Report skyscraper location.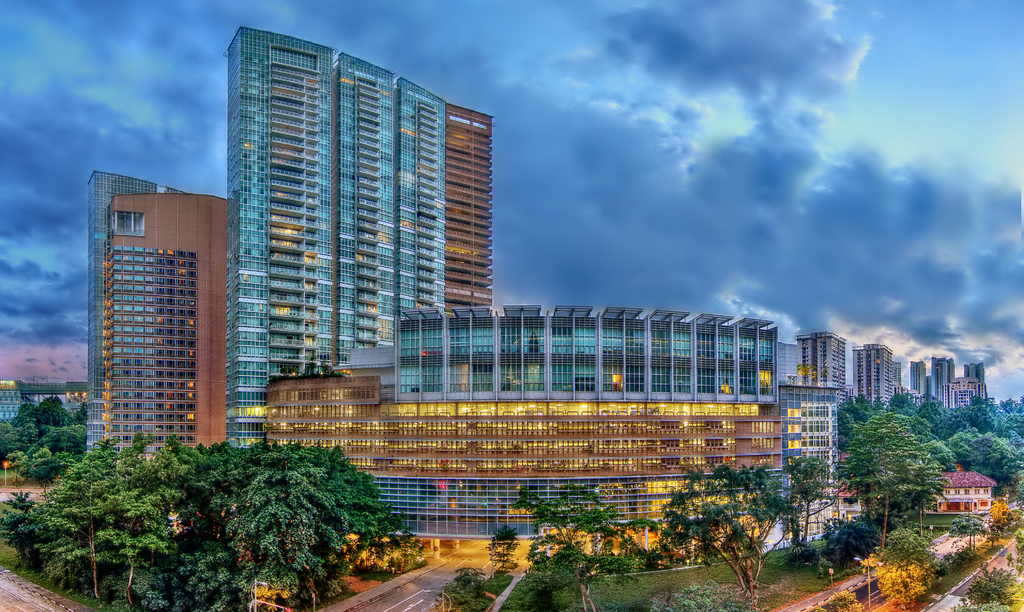
Report: [77, 167, 232, 470].
